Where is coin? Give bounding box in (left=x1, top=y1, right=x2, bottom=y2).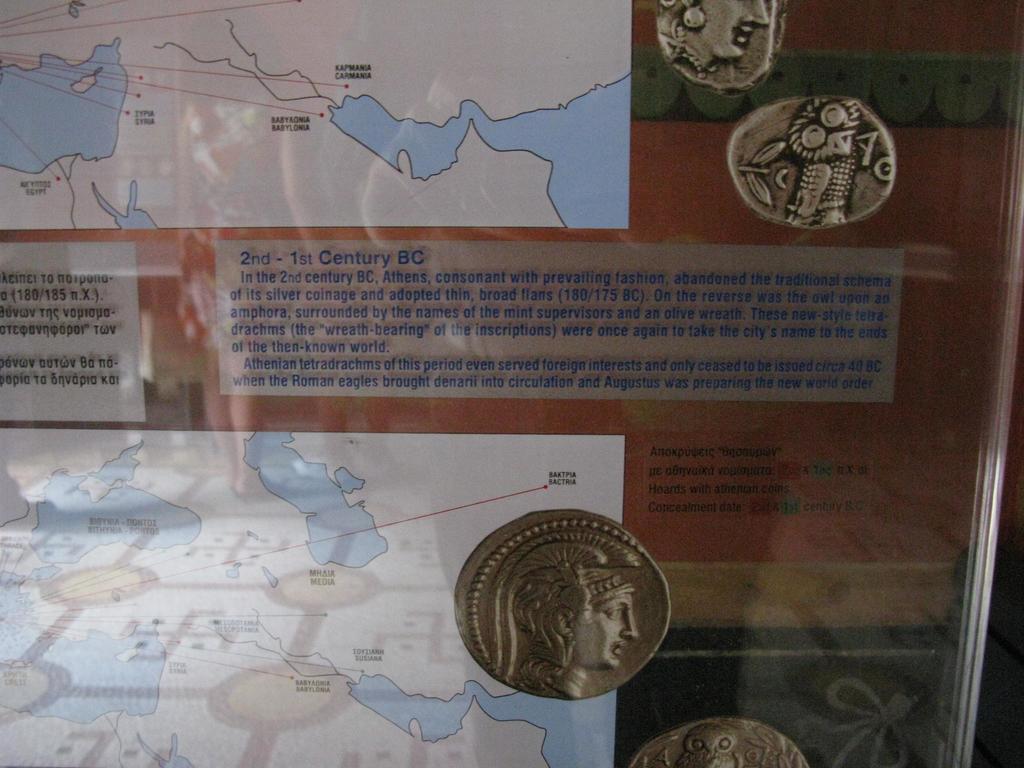
(left=652, top=0, right=787, bottom=92).
